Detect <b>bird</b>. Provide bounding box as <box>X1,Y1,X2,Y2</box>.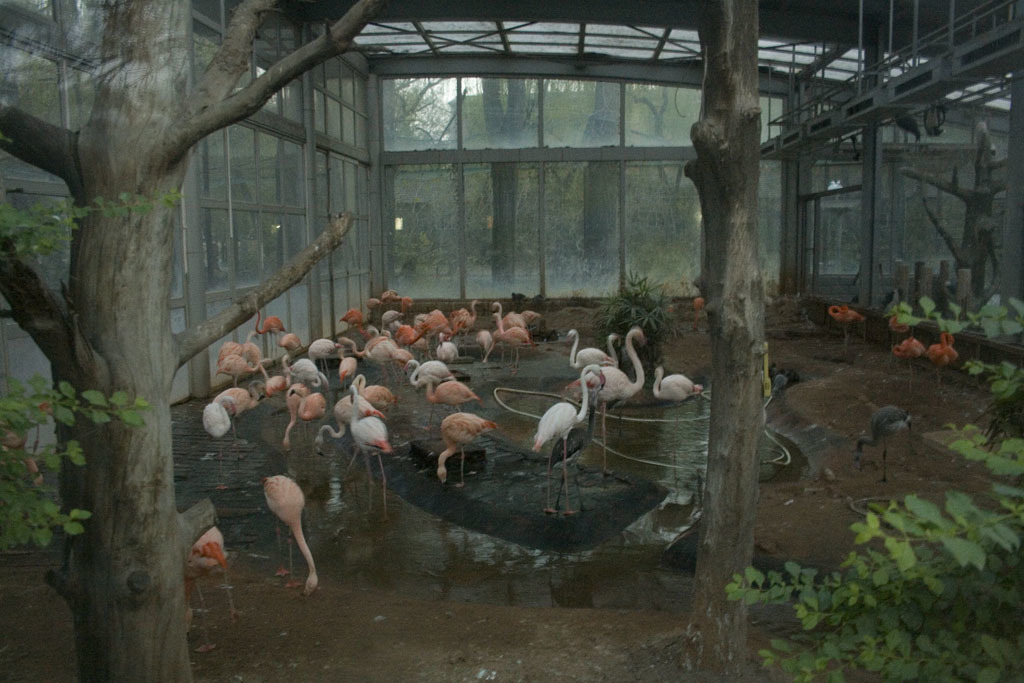
<box>922,330,960,390</box>.
